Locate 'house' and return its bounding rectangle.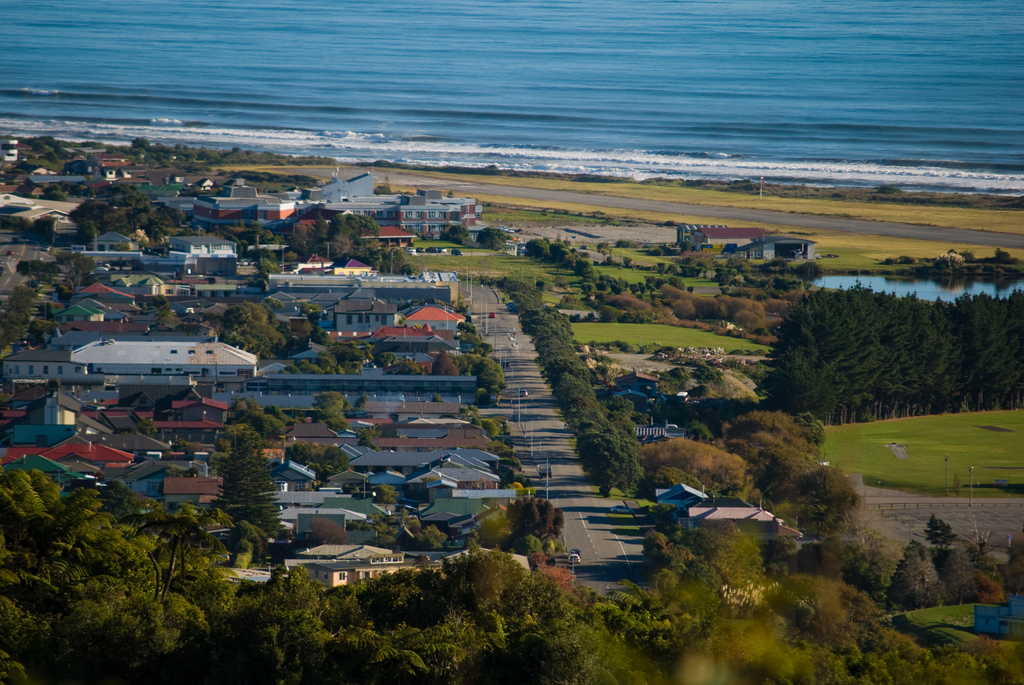
bbox=(184, 193, 266, 230).
